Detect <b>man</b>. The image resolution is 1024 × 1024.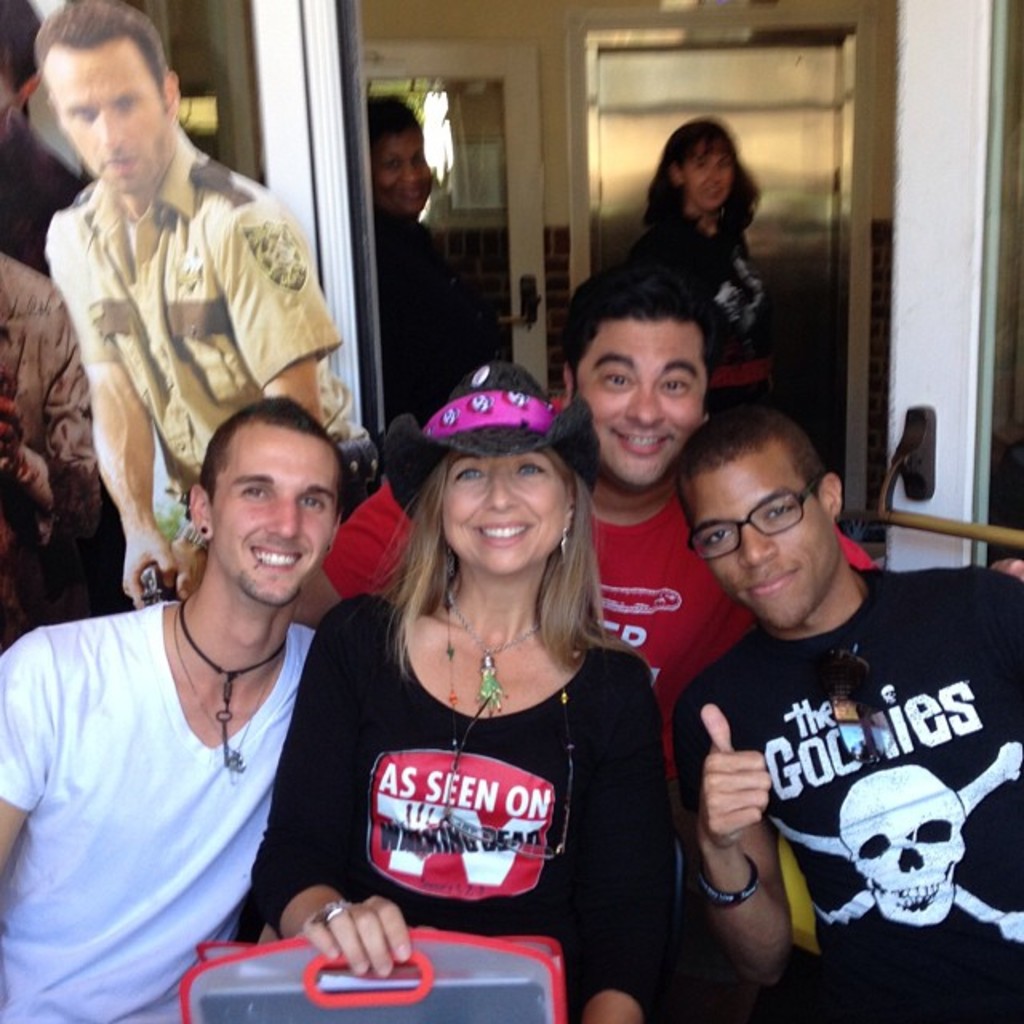
[0,386,328,1022].
